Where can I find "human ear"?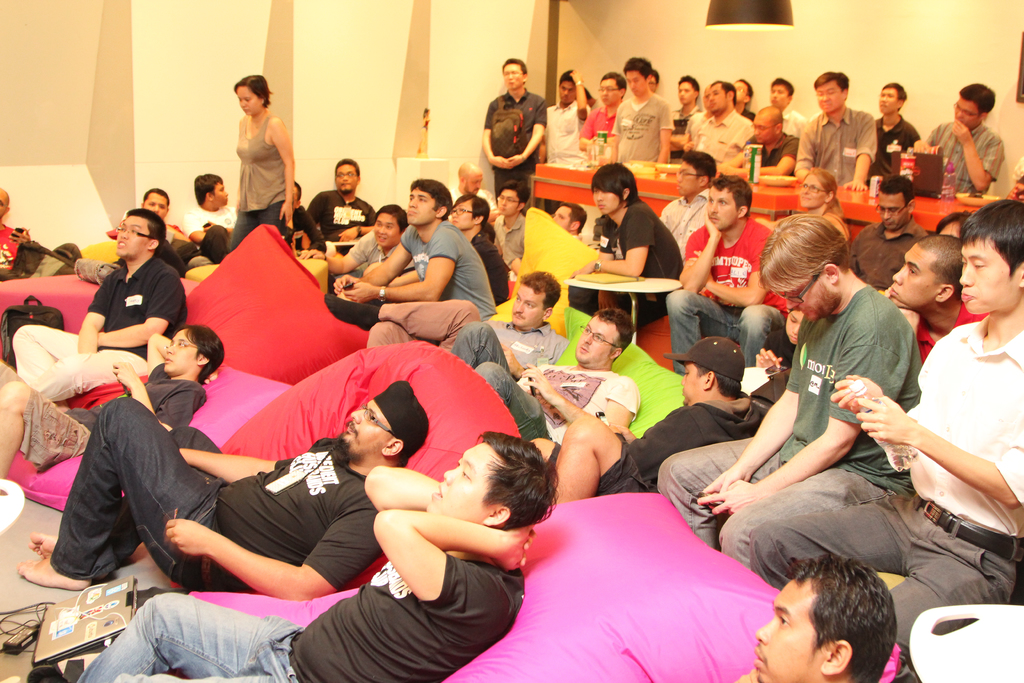
You can find it at bbox=(461, 177, 462, 178).
